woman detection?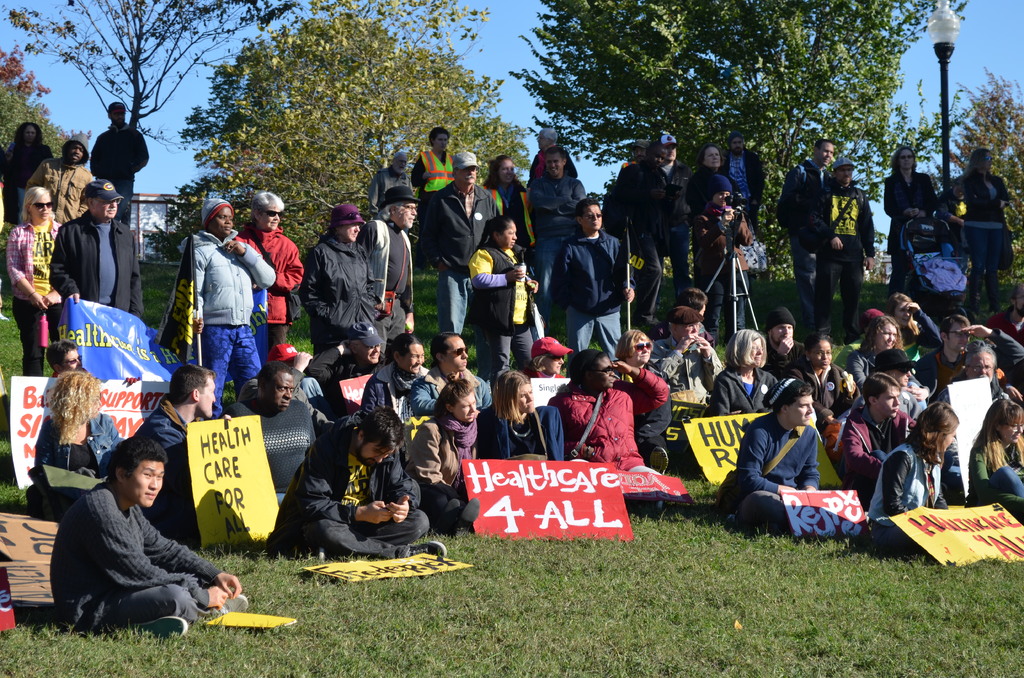
<region>479, 367, 563, 462</region>
